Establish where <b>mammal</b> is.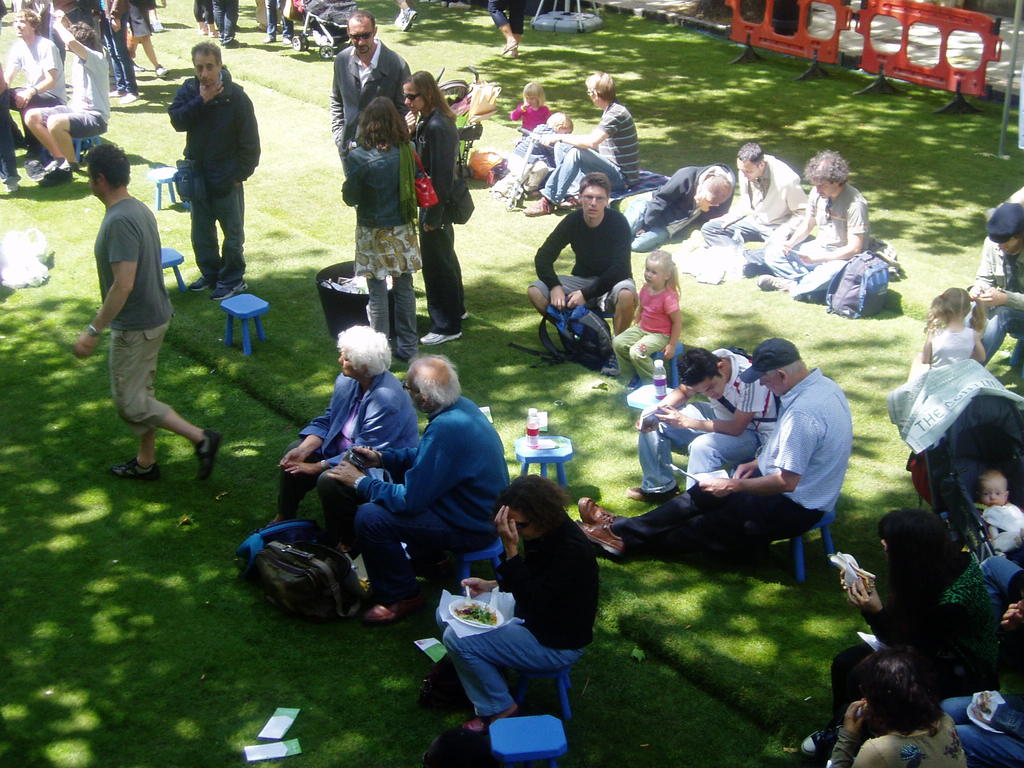
Established at <box>620,347,787,503</box>.
